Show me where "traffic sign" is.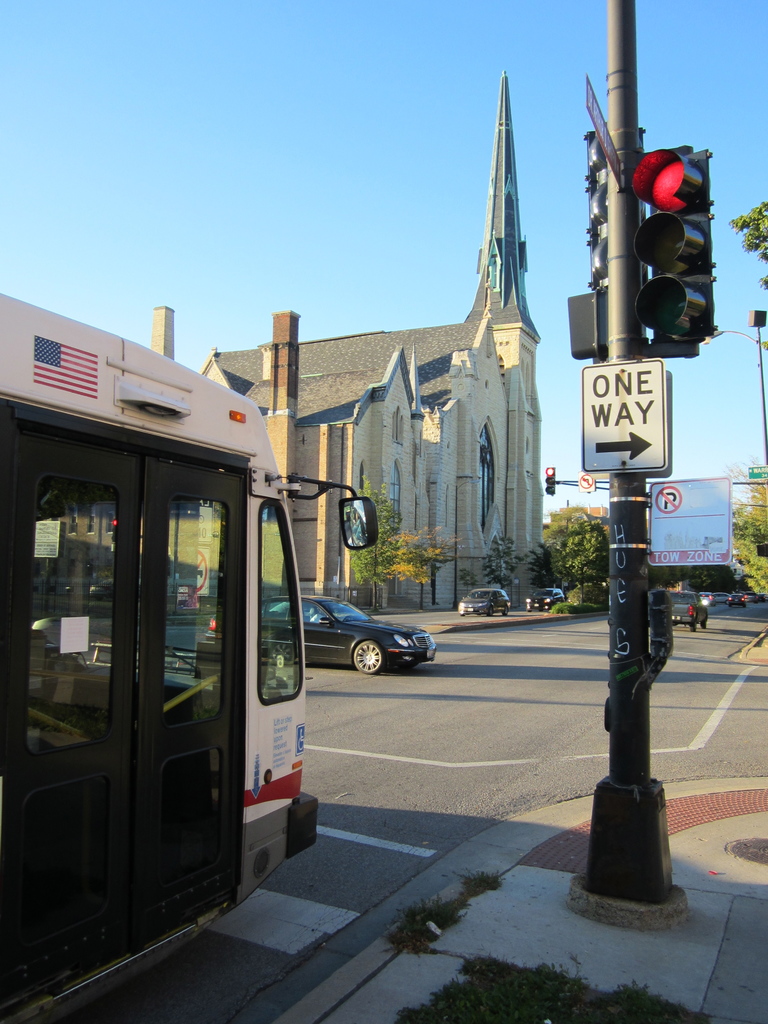
"traffic sign" is at (749,466,767,481).
